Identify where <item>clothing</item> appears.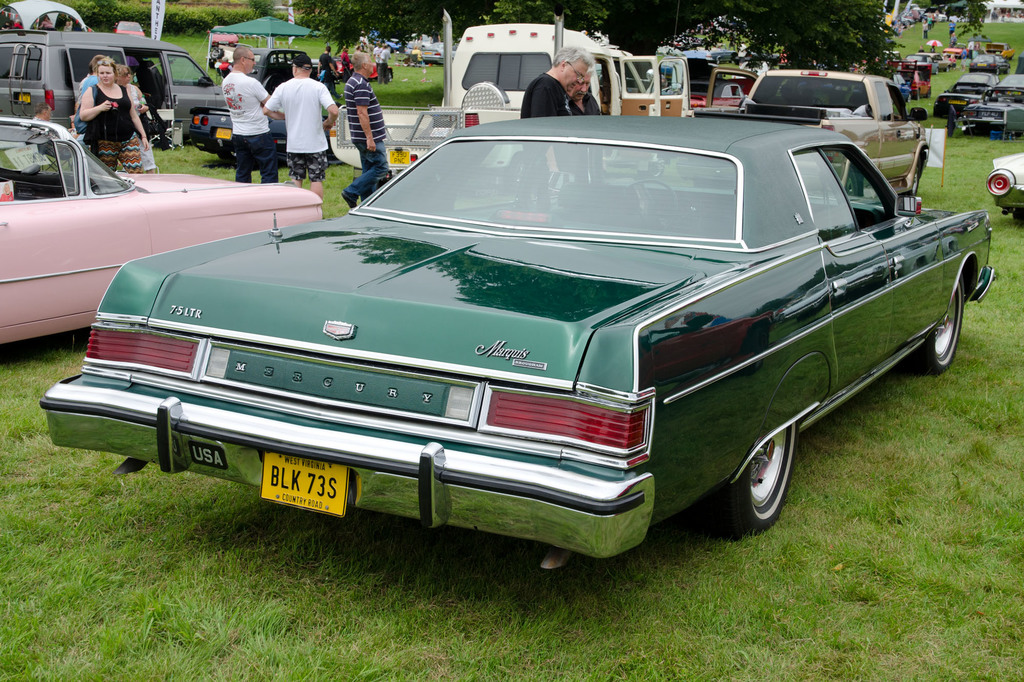
Appears at crop(86, 134, 138, 171).
